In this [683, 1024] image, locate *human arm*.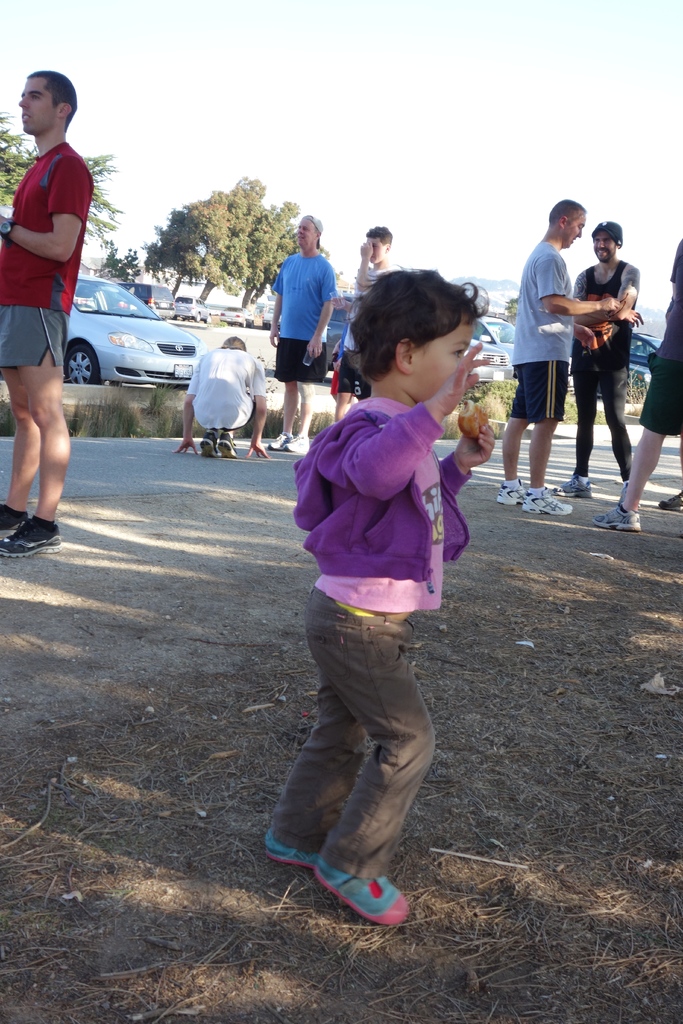
Bounding box: Rect(5, 176, 77, 268).
